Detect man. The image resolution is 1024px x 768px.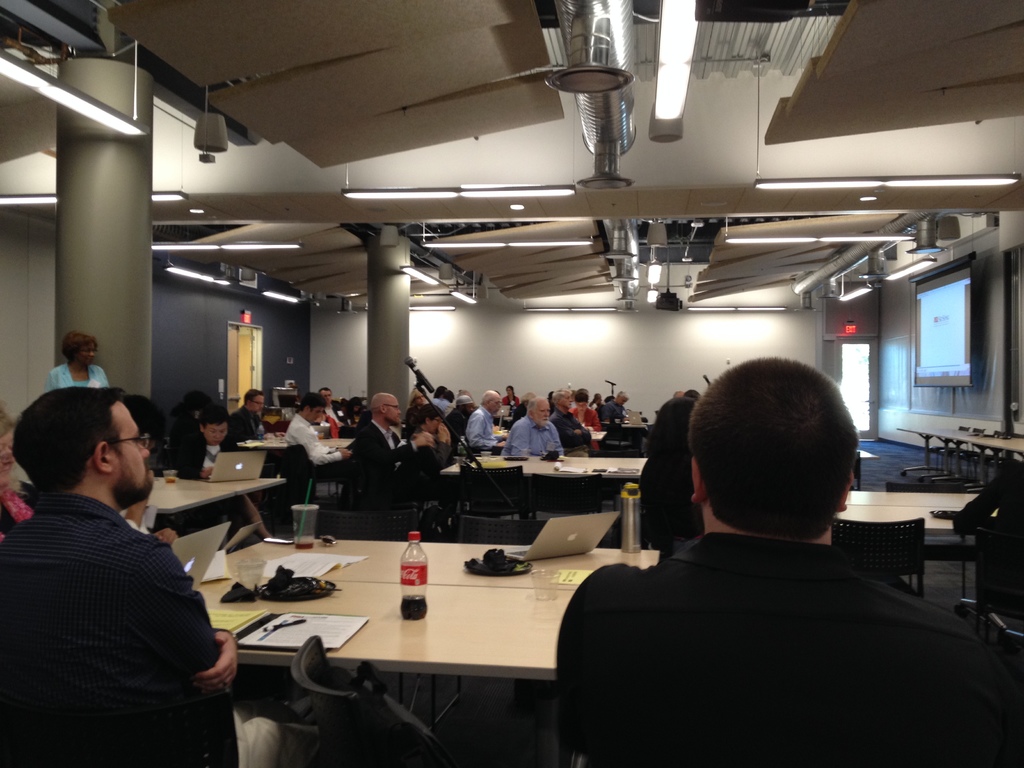
(227, 388, 287, 444).
